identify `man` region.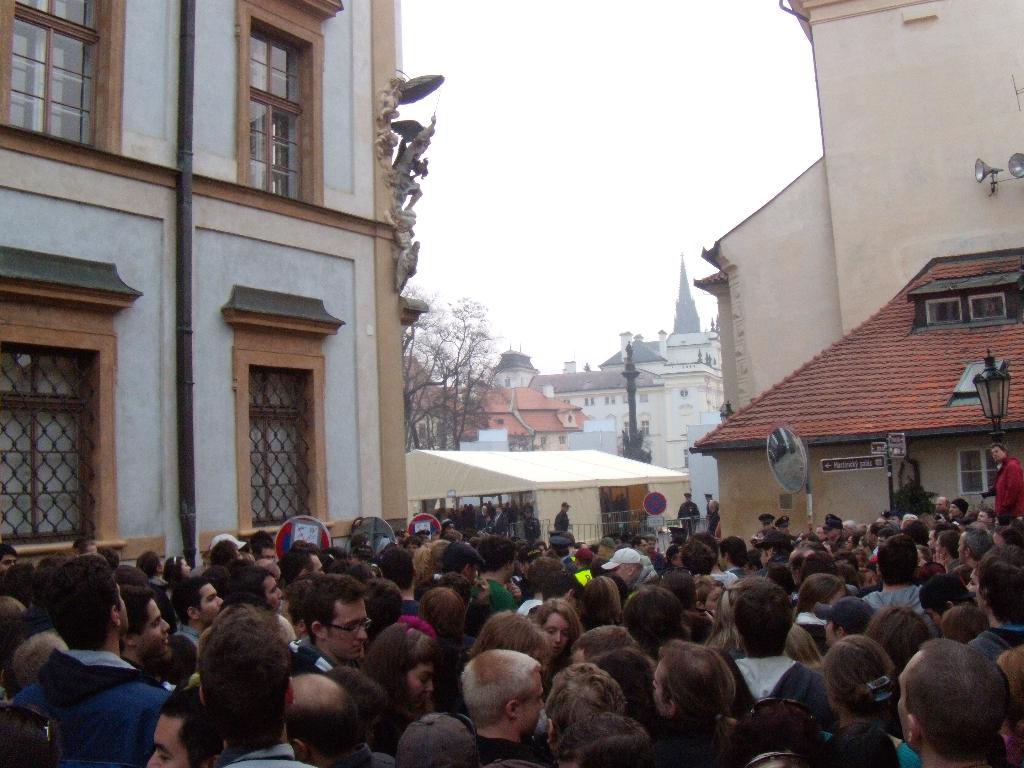
Region: (294,569,370,669).
